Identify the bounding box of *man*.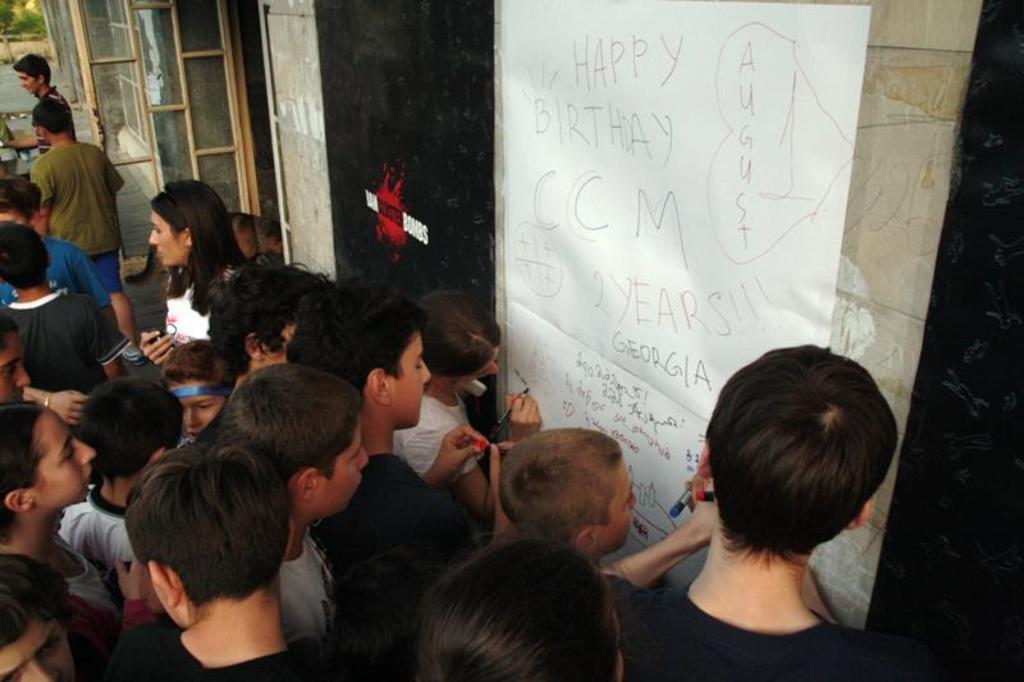
(x1=31, y1=96, x2=143, y2=370).
